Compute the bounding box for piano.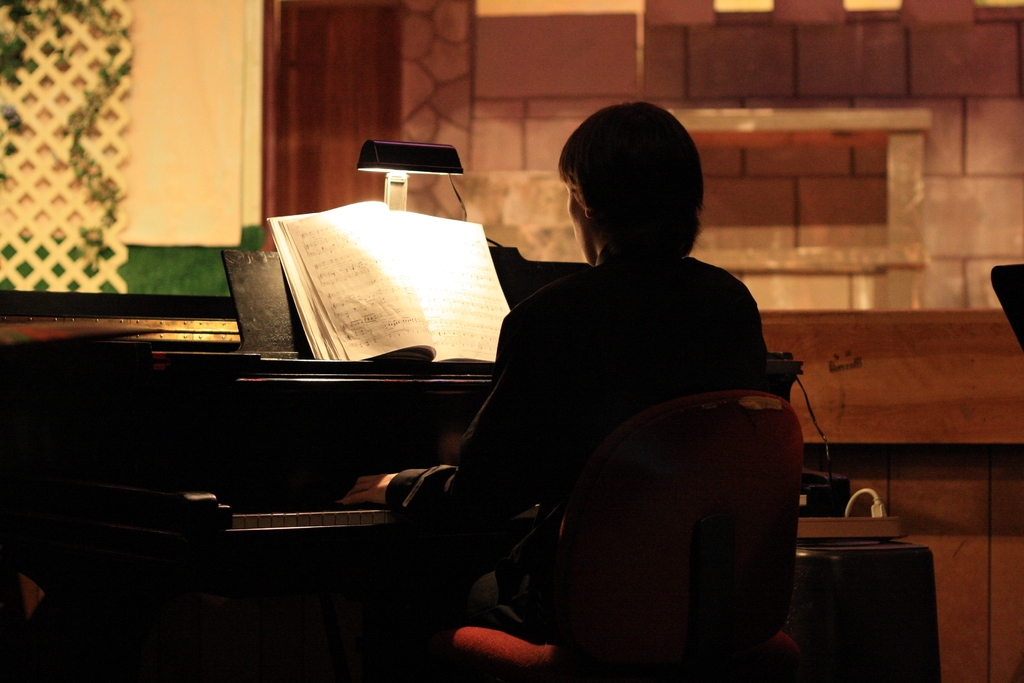
pyautogui.locateOnScreen(0, 322, 566, 608).
